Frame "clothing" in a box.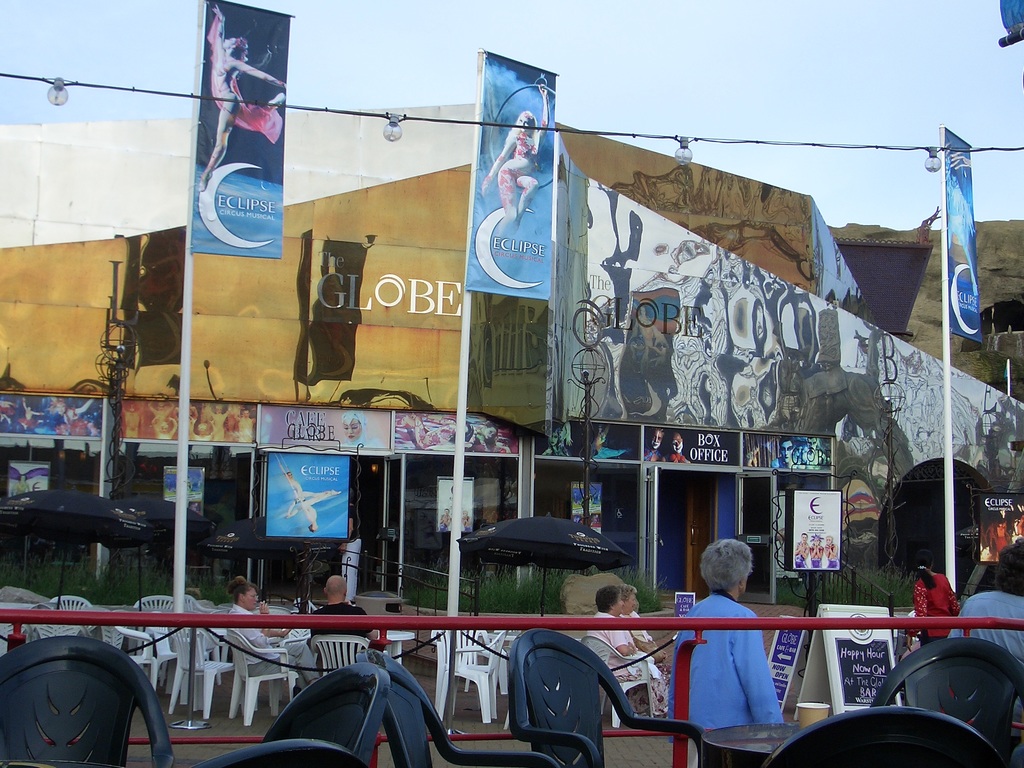
region(797, 543, 806, 569).
